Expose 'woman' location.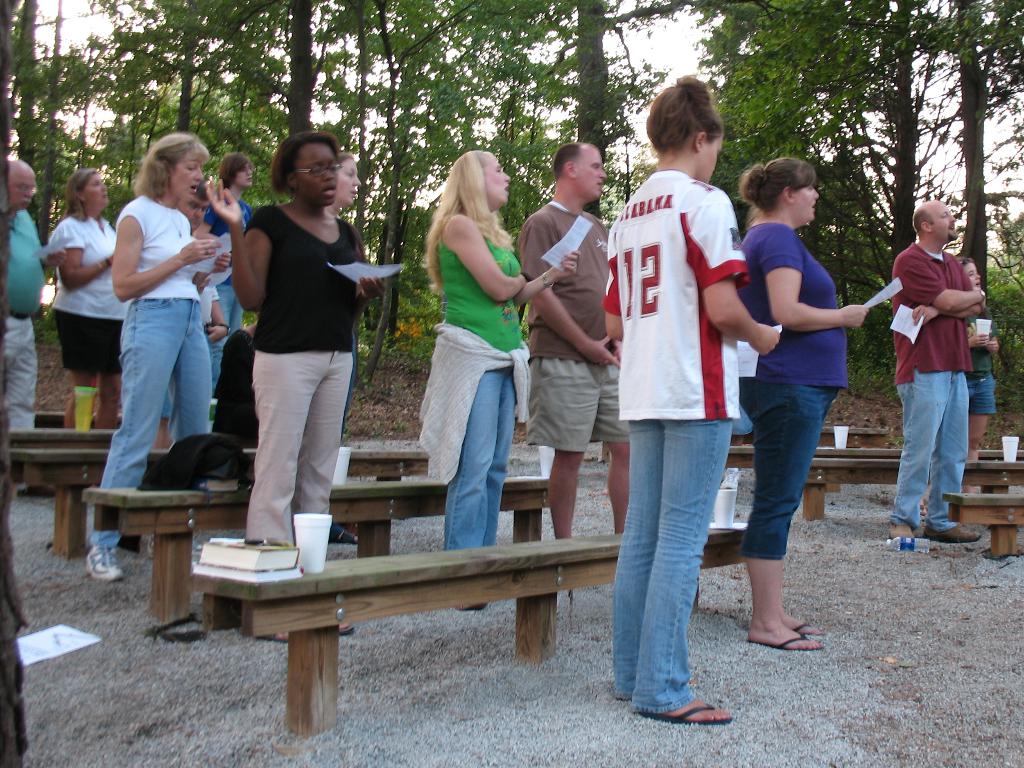
Exposed at crop(82, 135, 233, 590).
